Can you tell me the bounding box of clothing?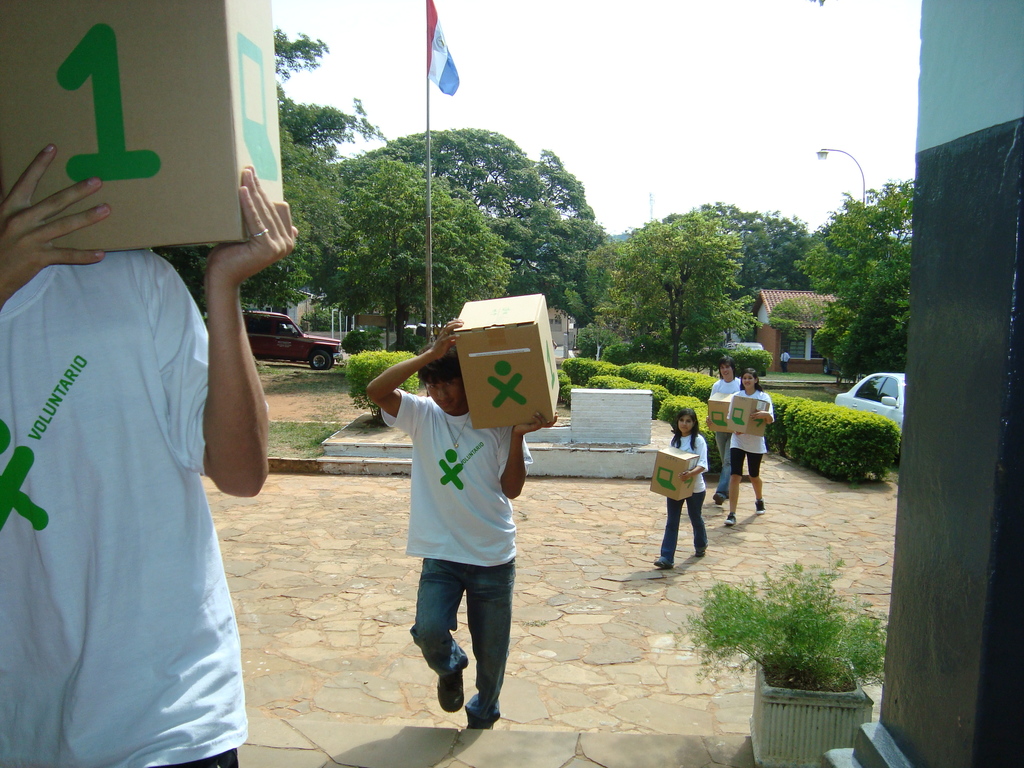
crop(729, 394, 771, 472).
